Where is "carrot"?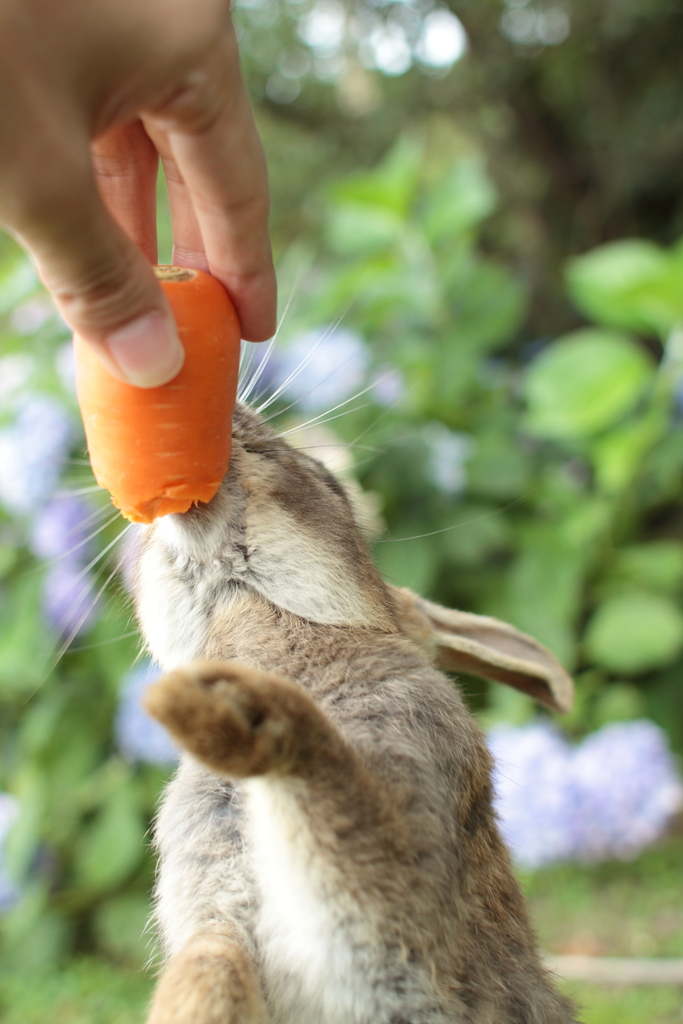
[85, 249, 237, 515].
